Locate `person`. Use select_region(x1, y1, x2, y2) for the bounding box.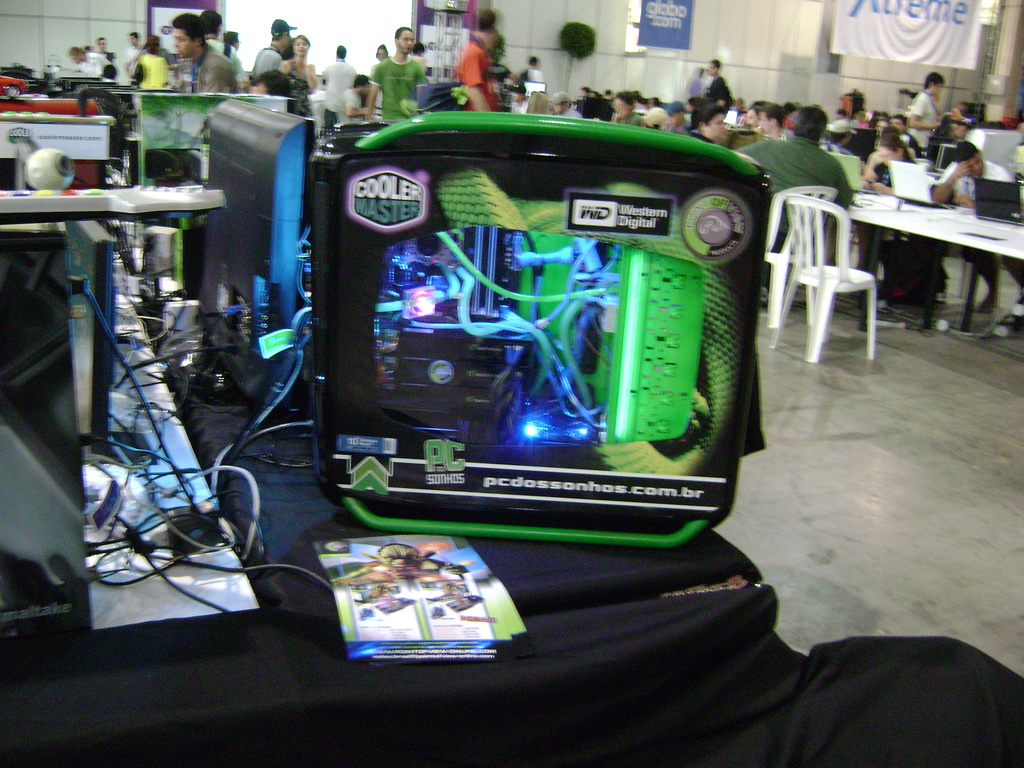
select_region(317, 51, 362, 118).
